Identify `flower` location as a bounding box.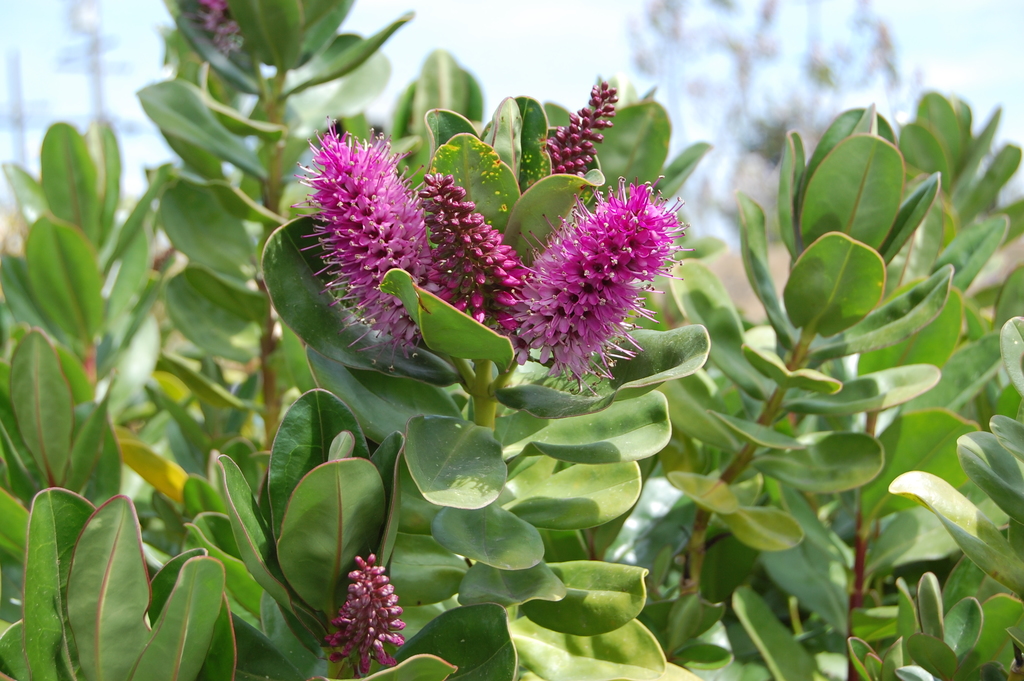
pyautogui.locateOnScreen(294, 117, 454, 370).
